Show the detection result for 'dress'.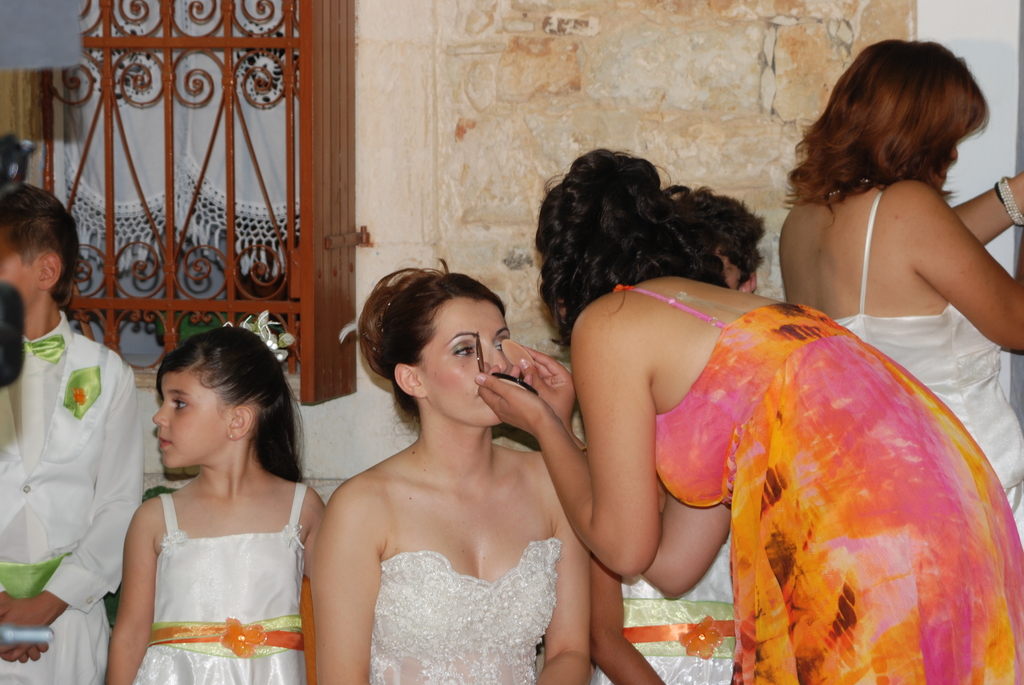
<box>614,287,1023,684</box>.
